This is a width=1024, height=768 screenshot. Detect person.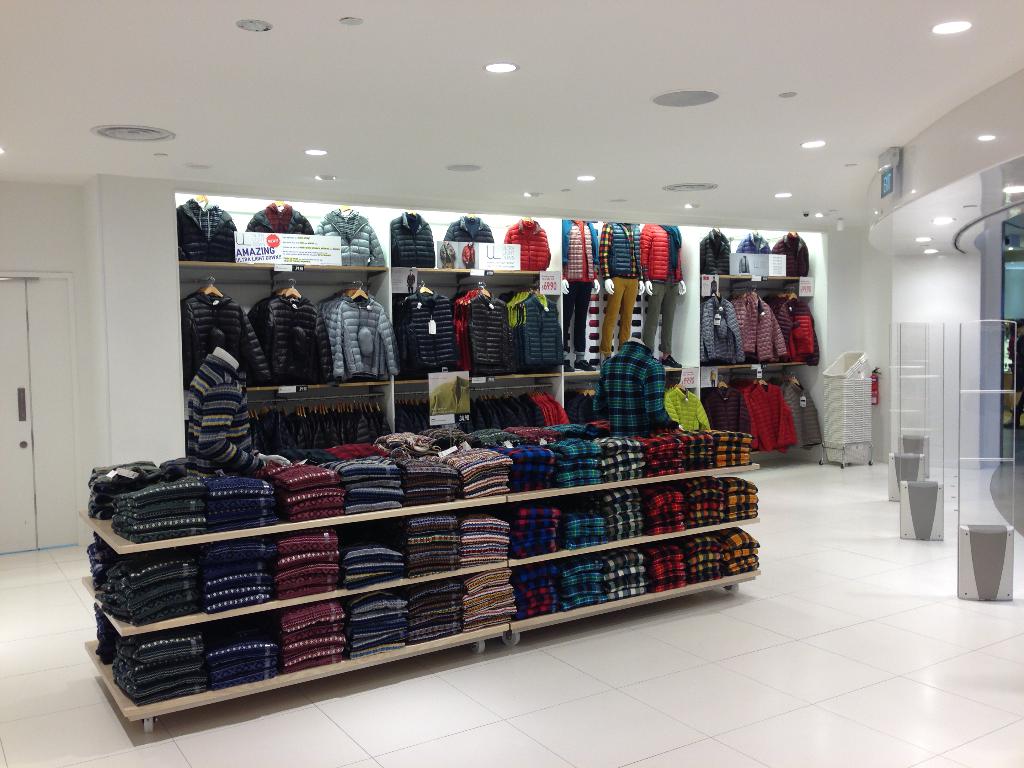
region(1007, 319, 1023, 422).
